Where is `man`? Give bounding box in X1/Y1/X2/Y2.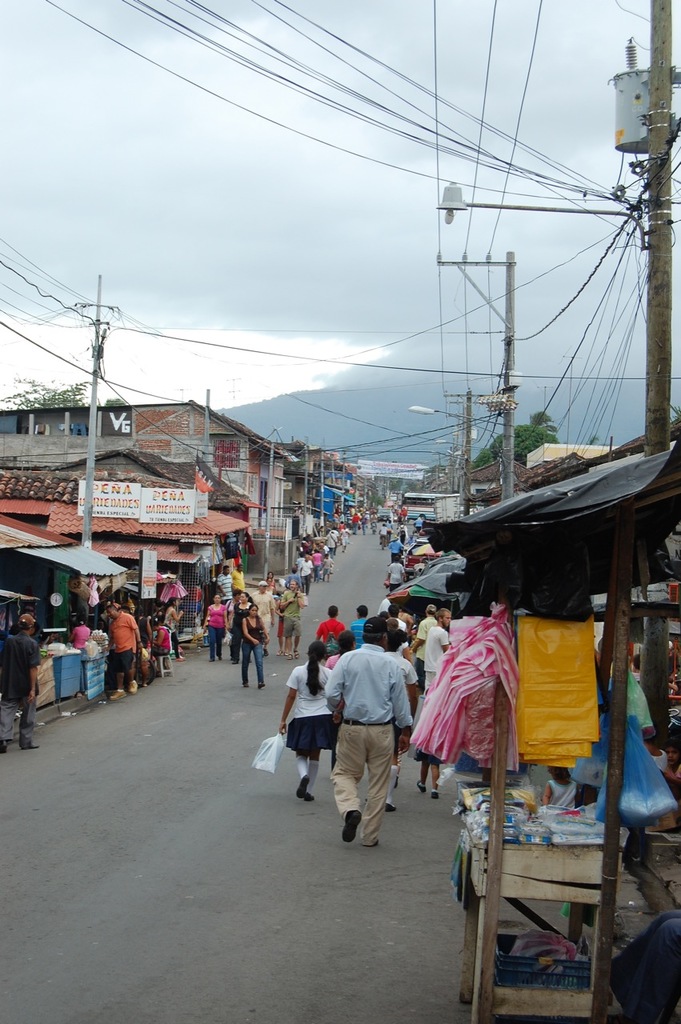
299/554/312/593.
